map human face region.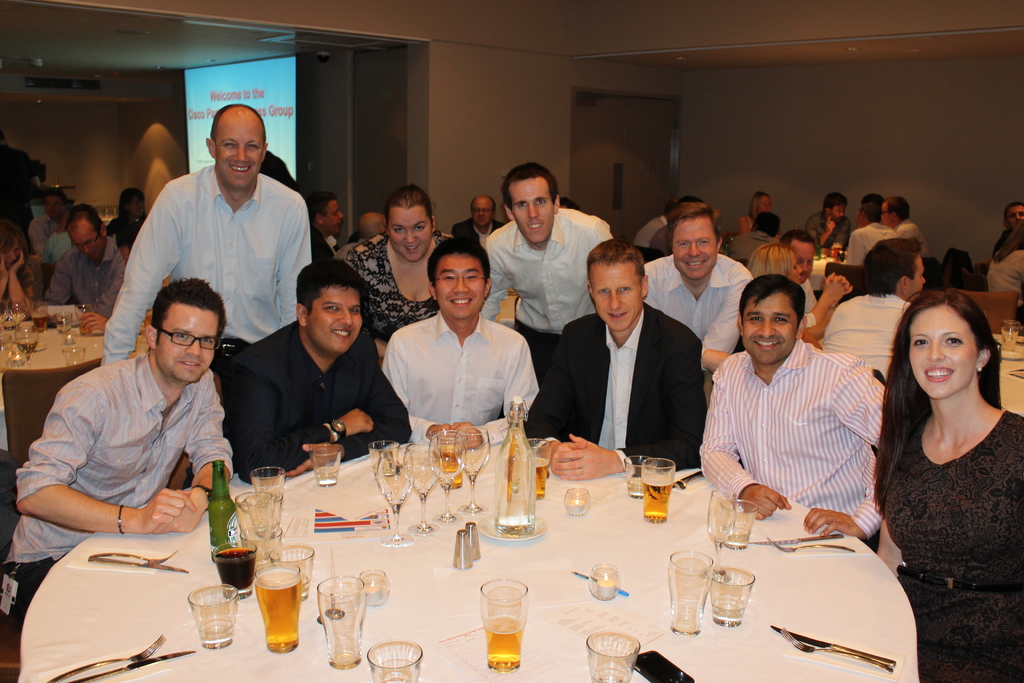
Mapped to [909, 258, 929, 300].
